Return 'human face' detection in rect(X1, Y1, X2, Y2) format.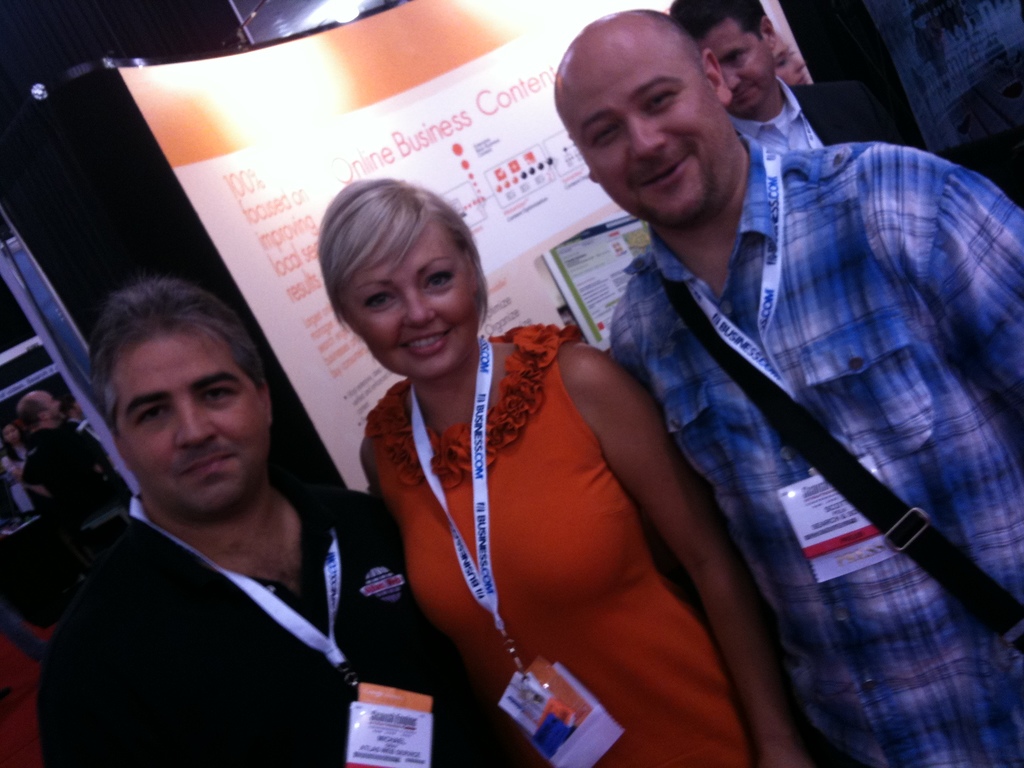
rect(4, 420, 17, 445).
